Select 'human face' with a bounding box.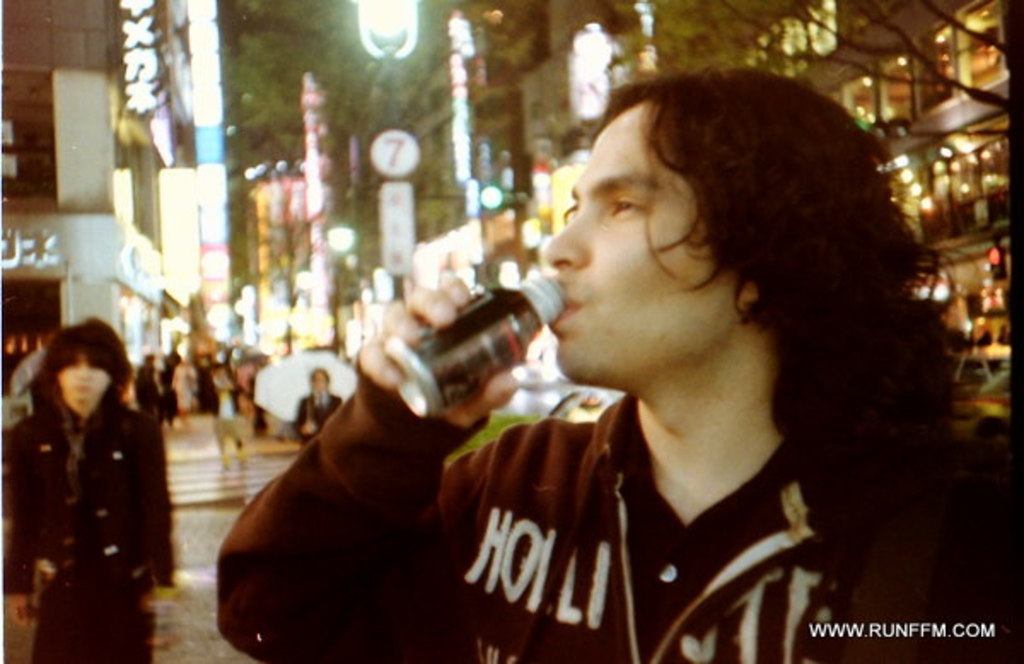
bbox=[307, 367, 328, 391].
